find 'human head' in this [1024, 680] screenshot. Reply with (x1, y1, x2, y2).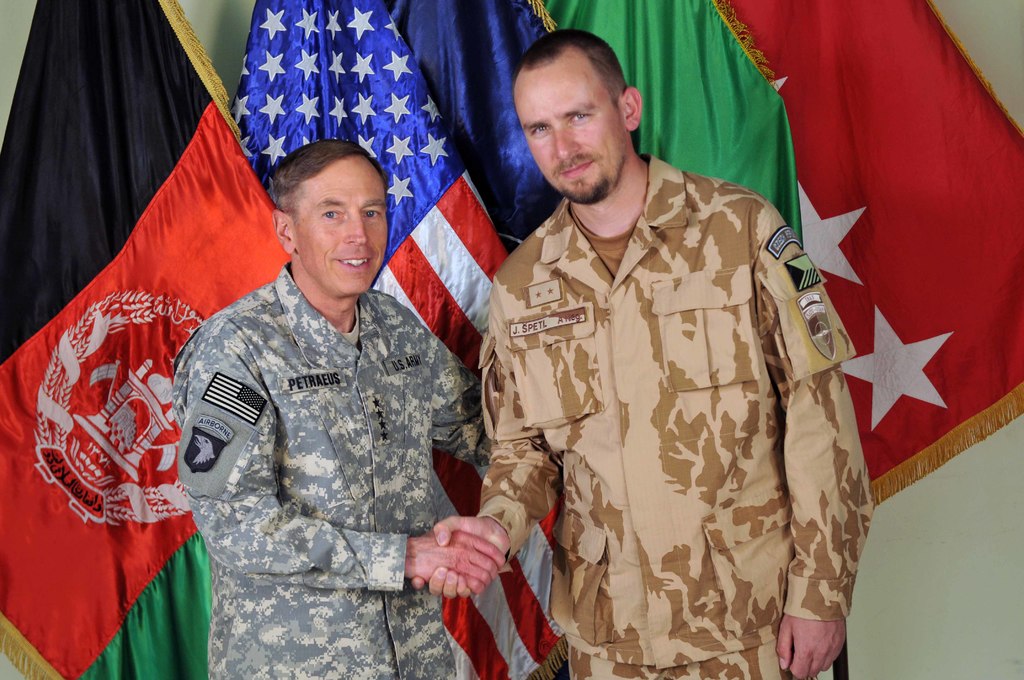
(266, 144, 390, 293).
